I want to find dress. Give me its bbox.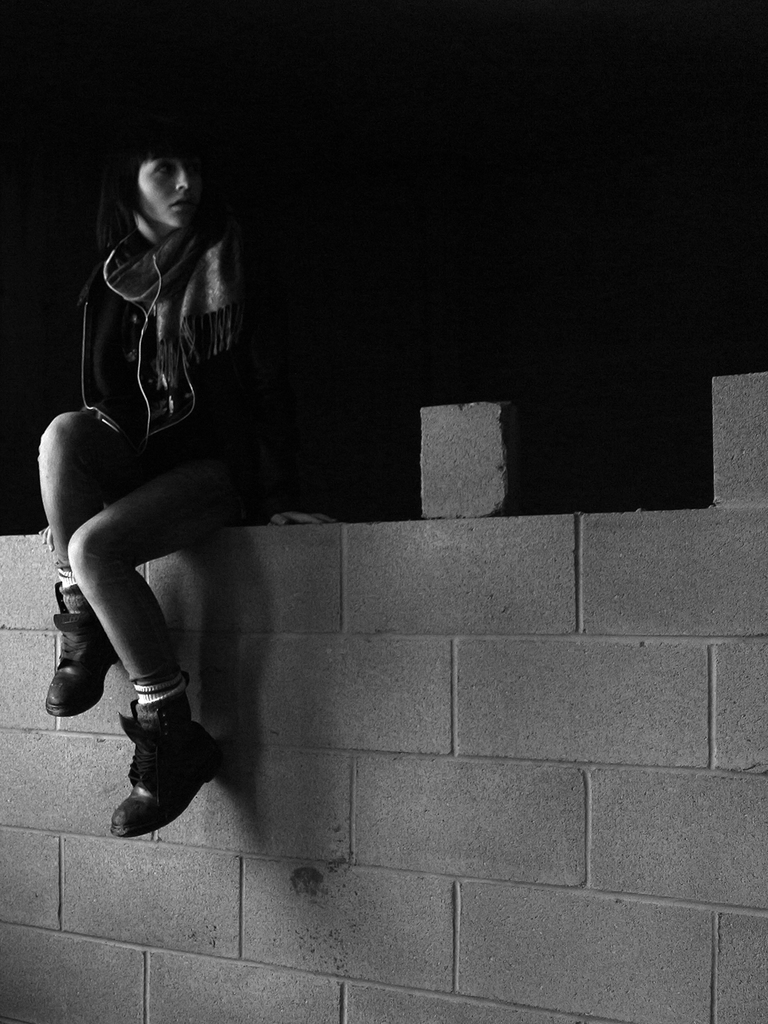
bbox(58, 211, 293, 514).
